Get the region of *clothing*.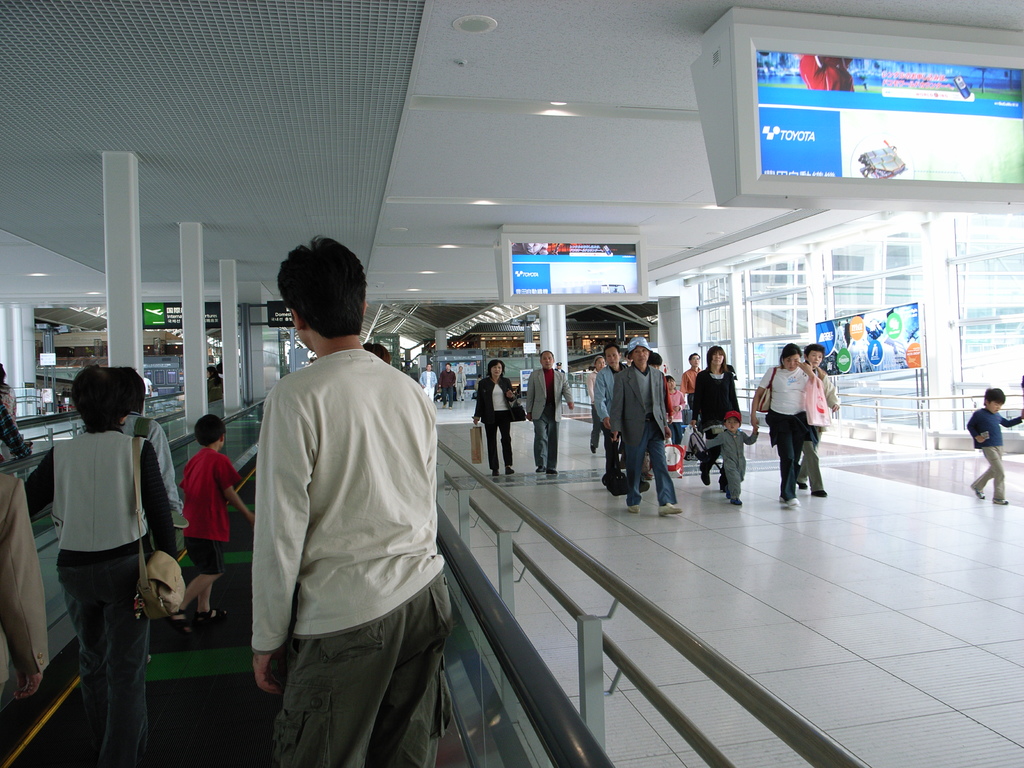
bbox(961, 403, 1023, 487).
